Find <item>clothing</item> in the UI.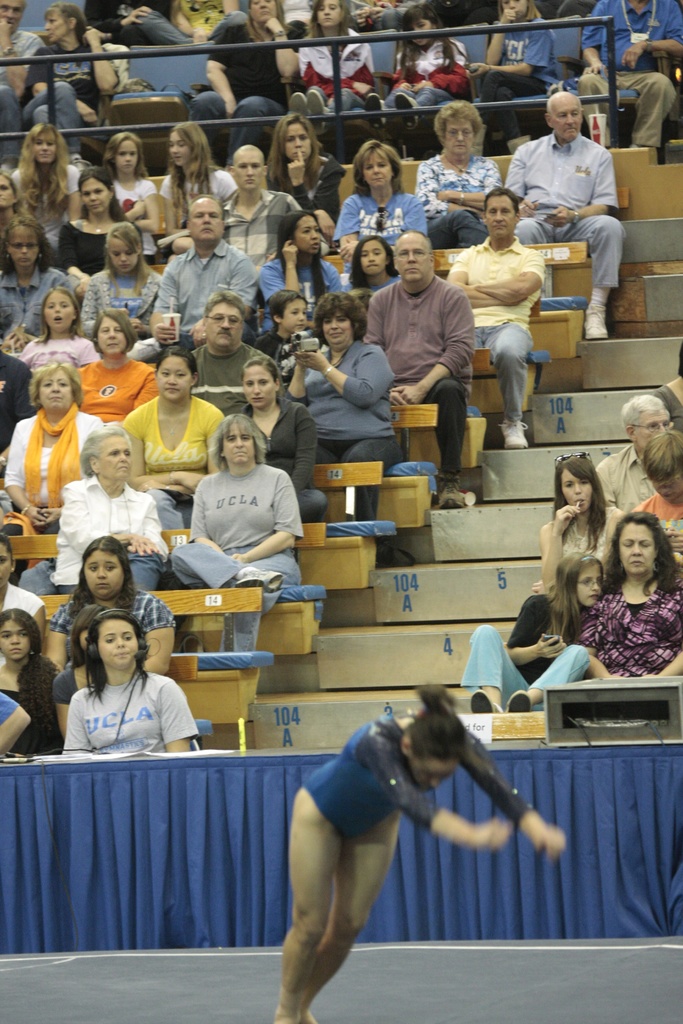
UI element at bbox=[284, 26, 386, 102].
